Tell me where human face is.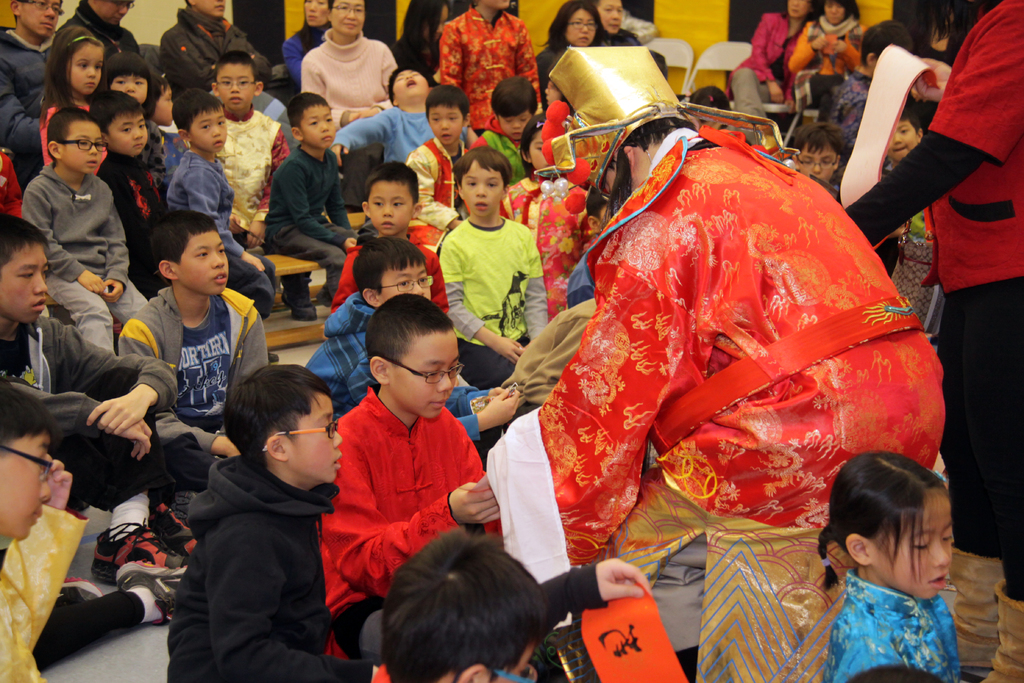
human face is at bbox=(23, 0, 56, 35).
